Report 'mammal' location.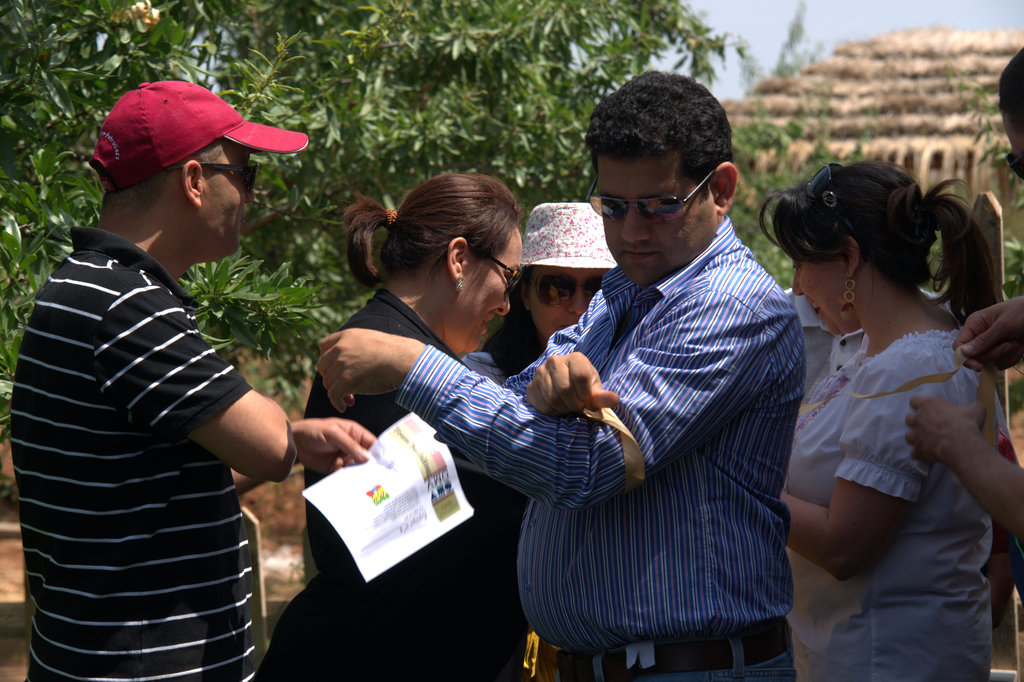
Report: x1=10 y1=79 x2=309 y2=681.
